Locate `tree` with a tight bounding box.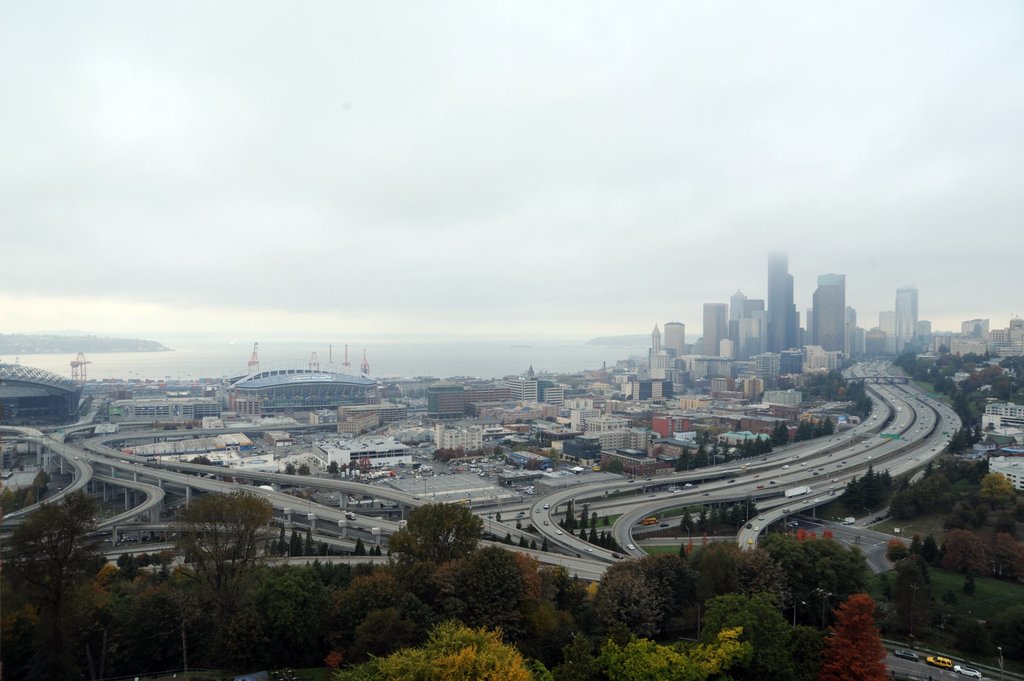
select_region(625, 393, 635, 401).
